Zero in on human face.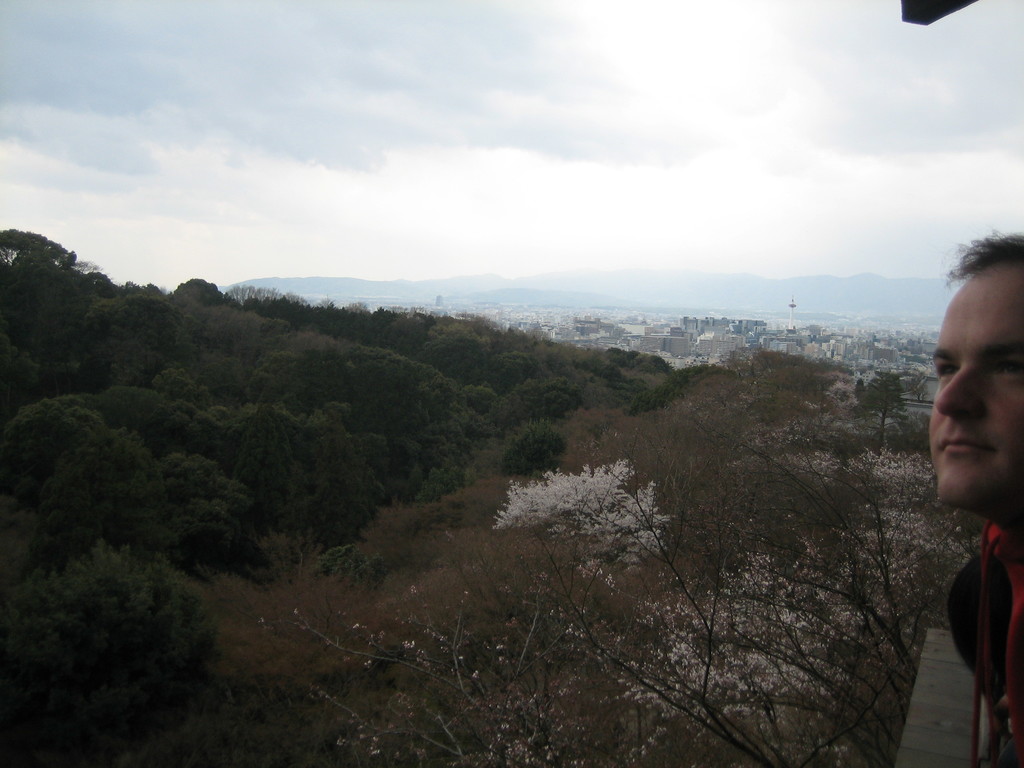
Zeroed in: [932, 270, 1023, 509].
